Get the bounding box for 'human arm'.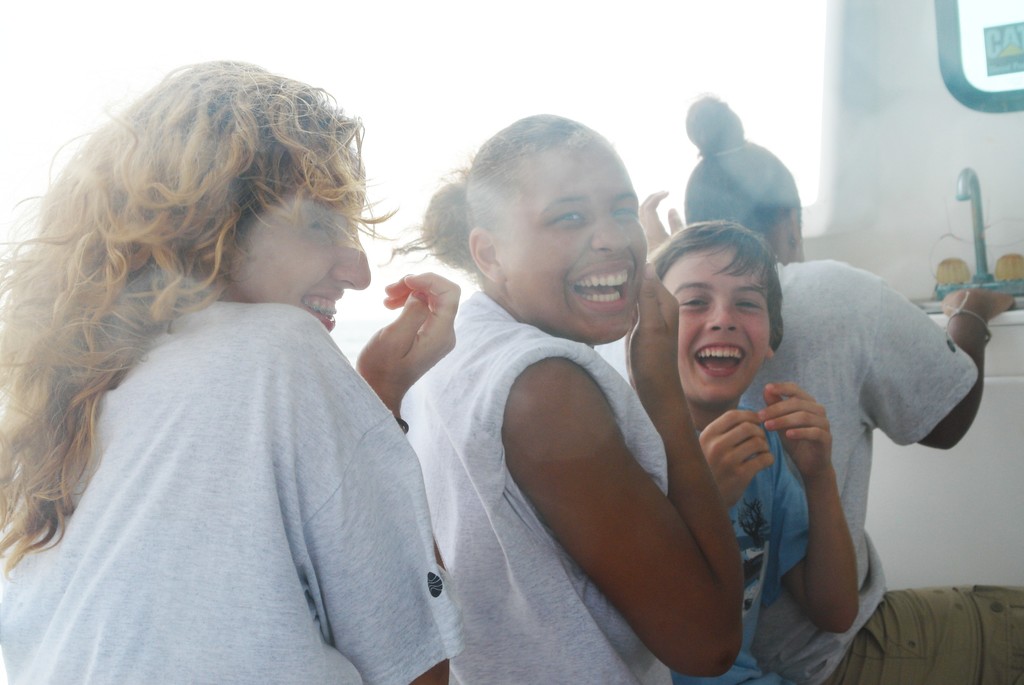
bbox(262, 267, 468, 684).
